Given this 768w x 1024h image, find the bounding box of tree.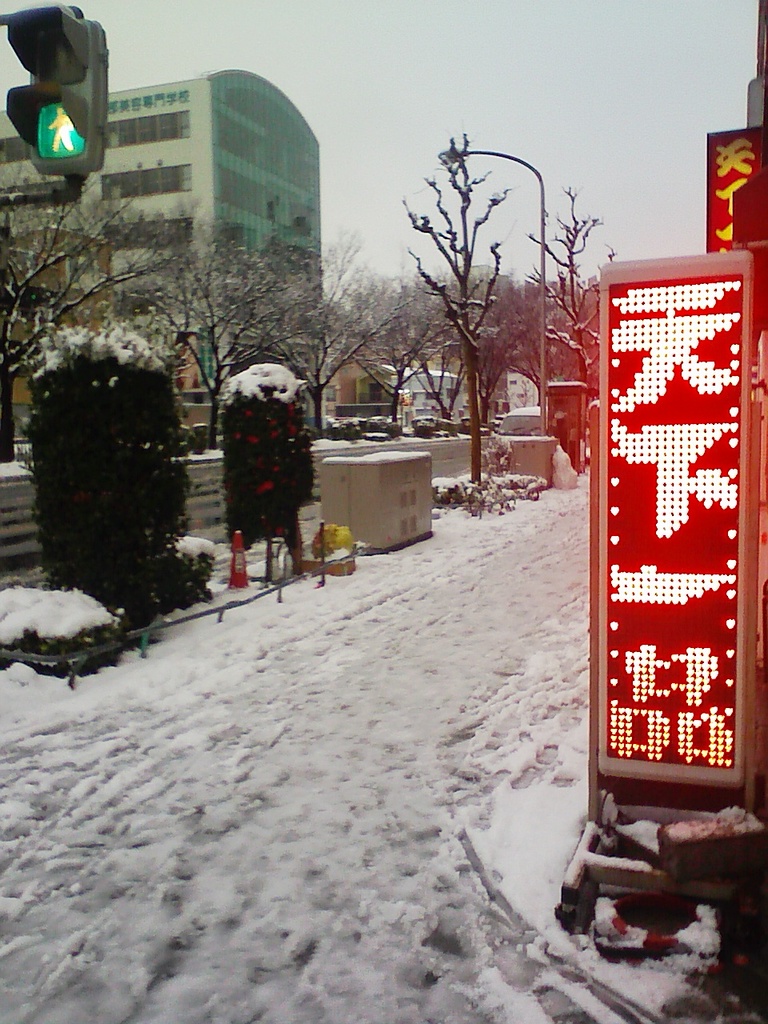
box(254, 274, 388, 429).
